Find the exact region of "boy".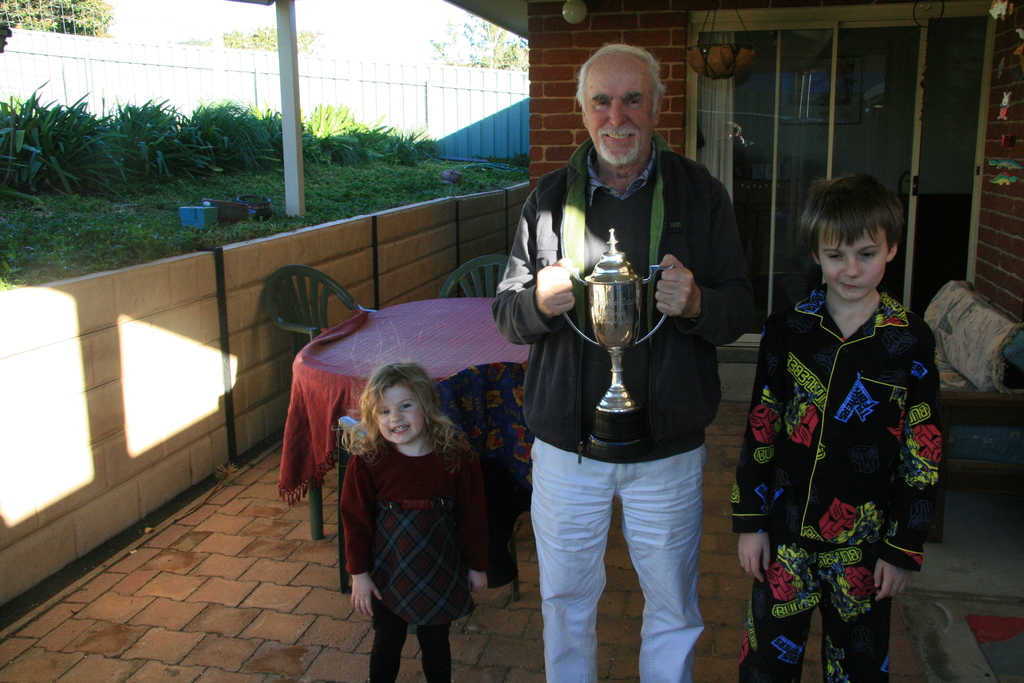
Exact region: 729,178,941,682.
